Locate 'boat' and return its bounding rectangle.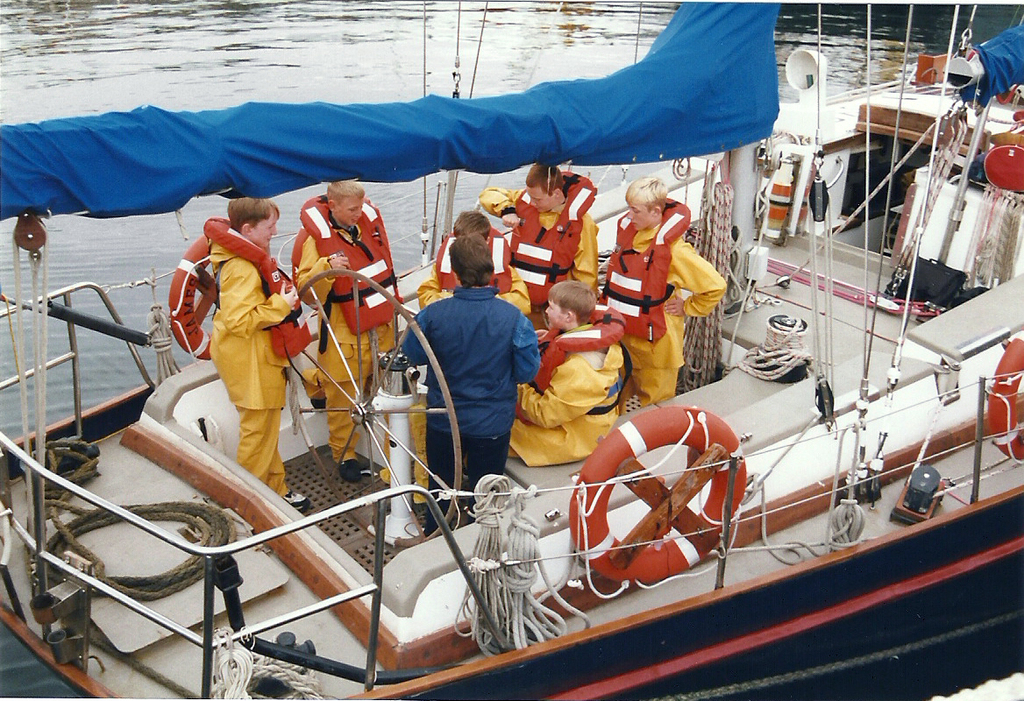
pyautogui.locateOnScreen(29, 13, 1006, 700).
